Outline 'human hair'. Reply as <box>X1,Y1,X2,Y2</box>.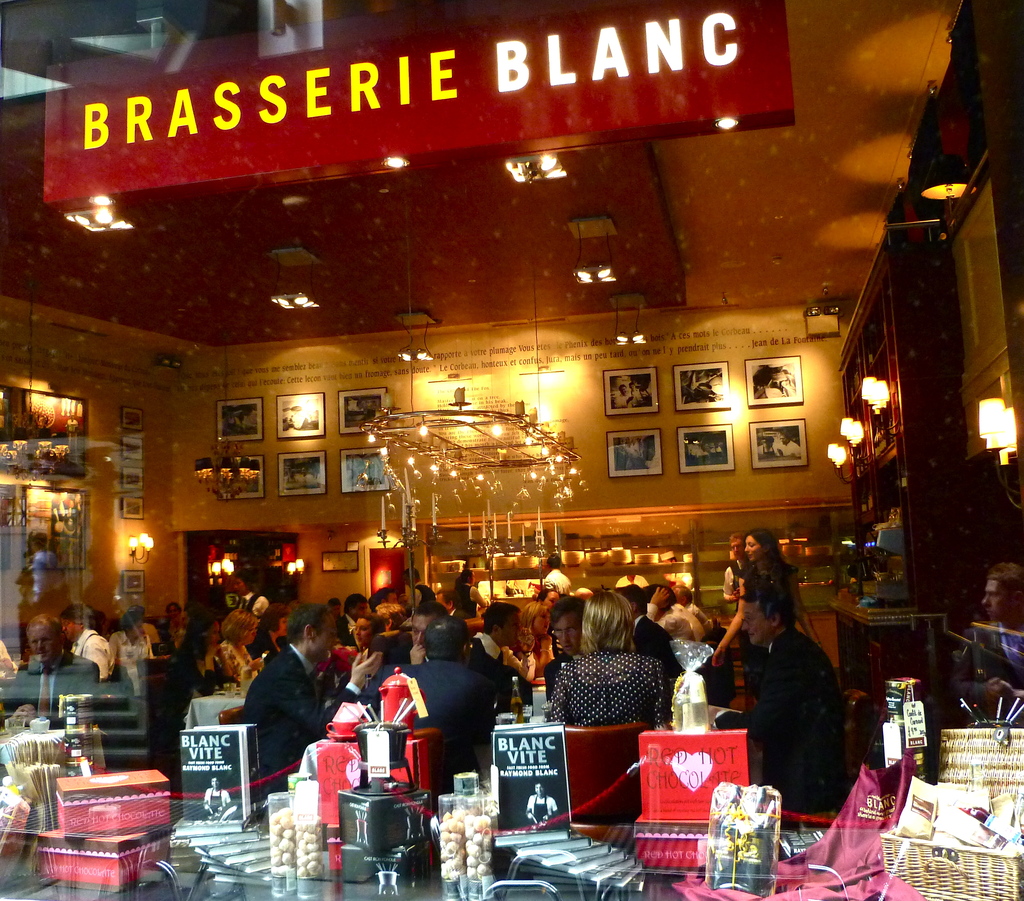
<box>580,589,632,660</box>.
